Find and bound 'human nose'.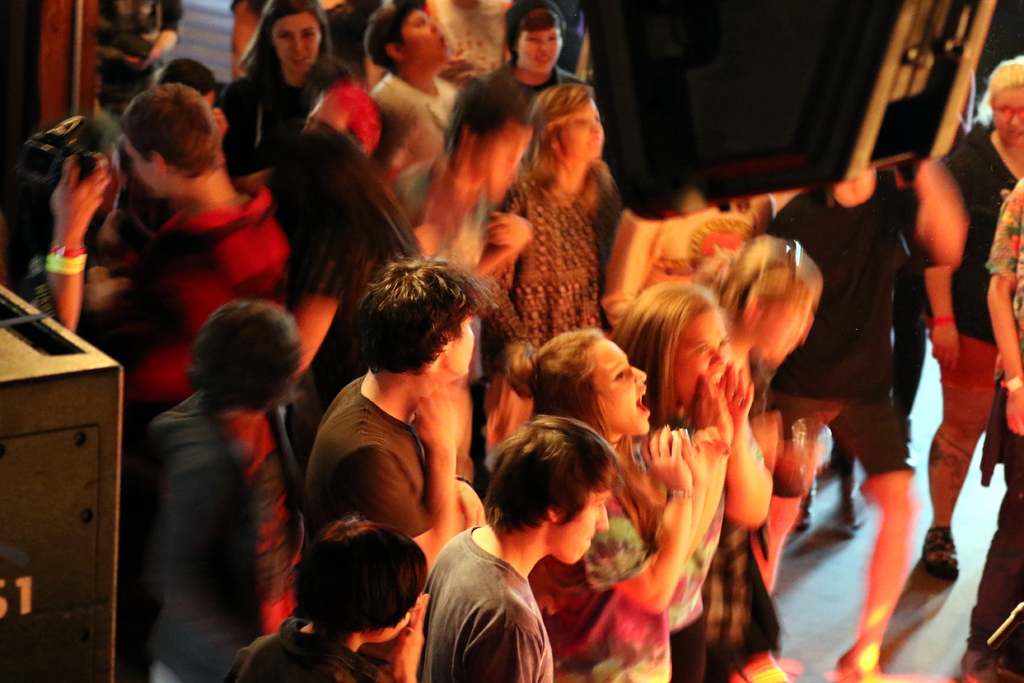
Bound: 1007, 115, 1015, 126.
